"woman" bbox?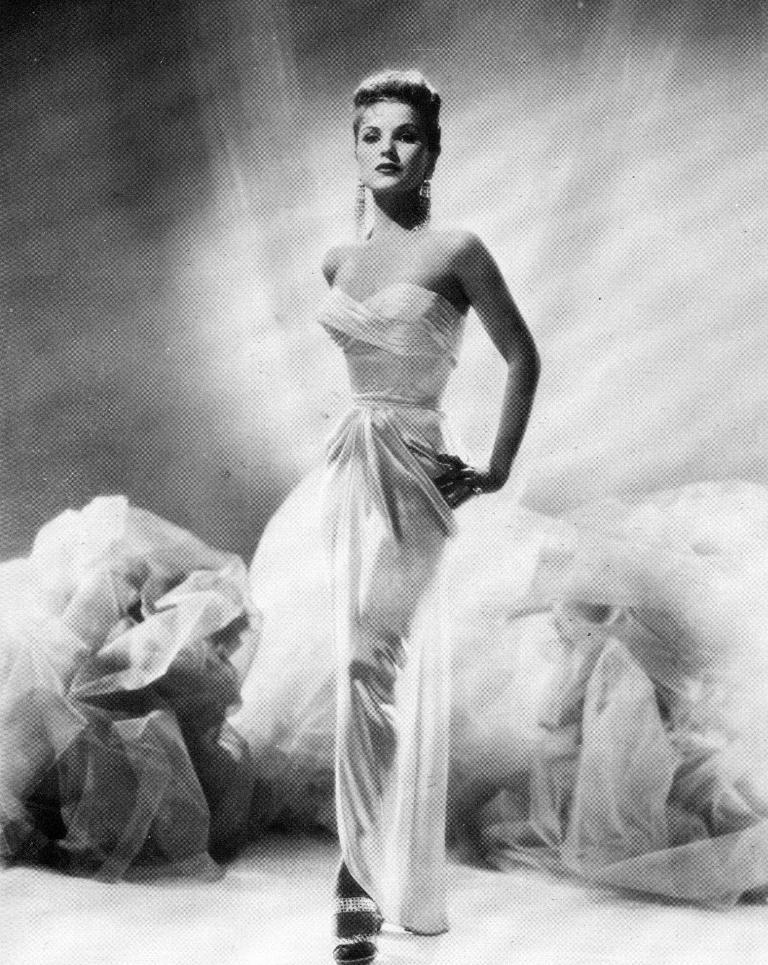
bbox=(316, 64, 543, 958)
